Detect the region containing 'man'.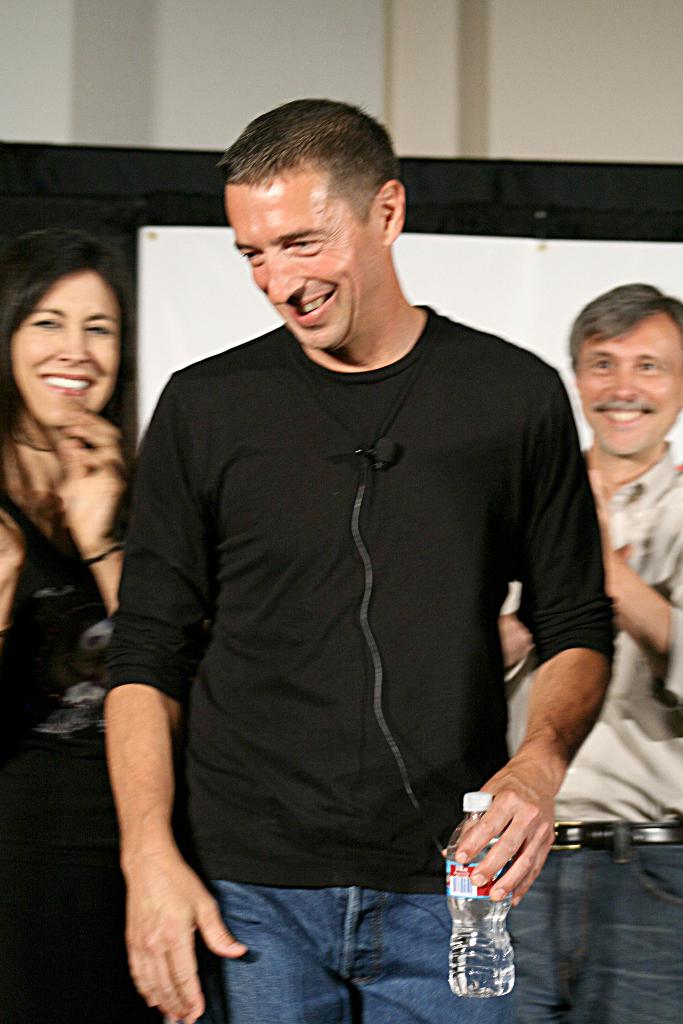
Rect(85, 93, 621, 1023).
